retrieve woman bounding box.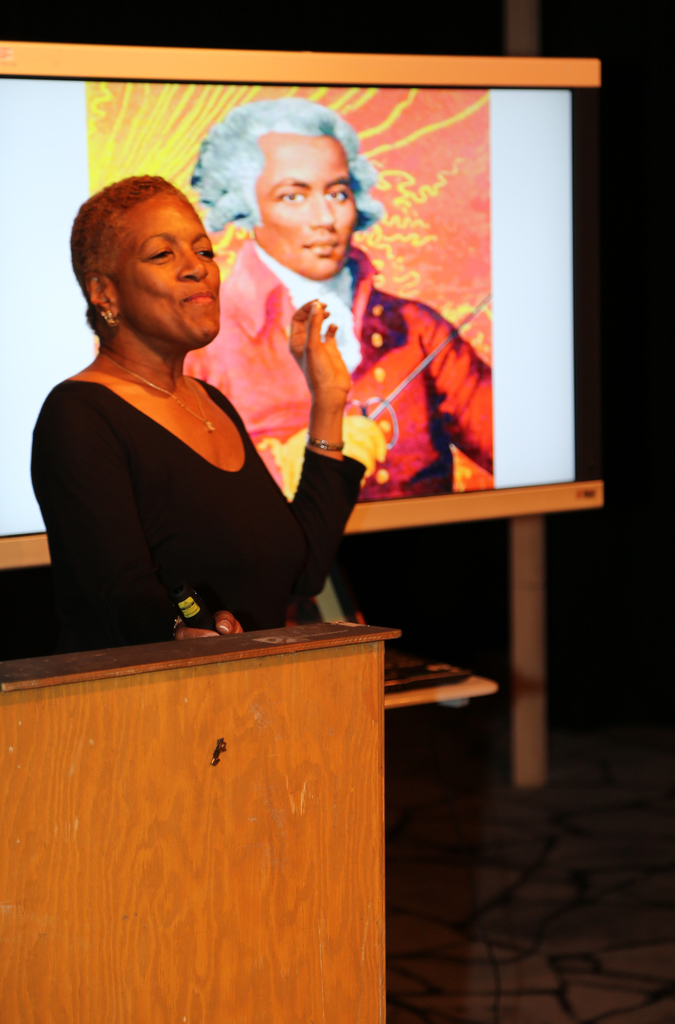
Bounding box: 33/161/315/660.
